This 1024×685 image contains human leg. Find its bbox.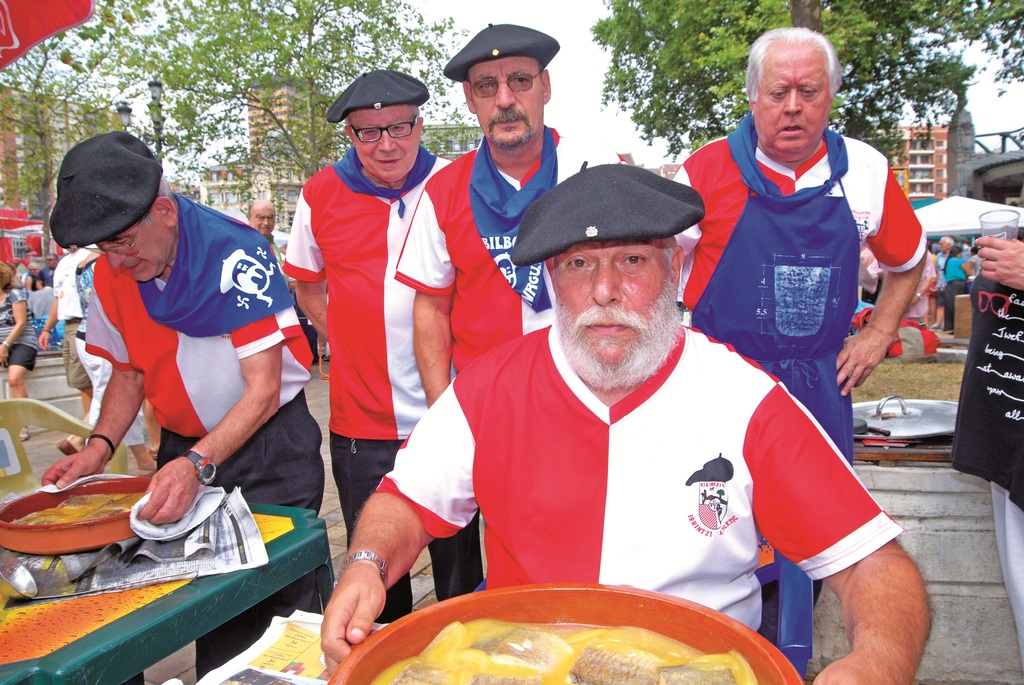
329, 430, 412, 621.
